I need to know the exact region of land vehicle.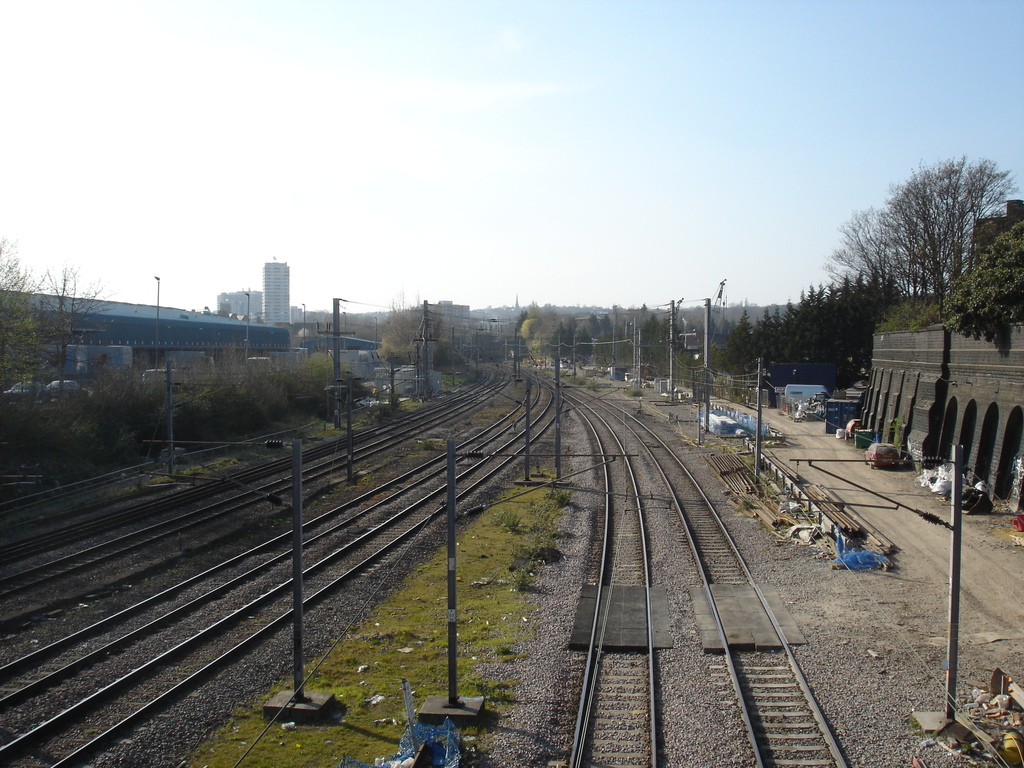
Region: [4,382,42,394].
